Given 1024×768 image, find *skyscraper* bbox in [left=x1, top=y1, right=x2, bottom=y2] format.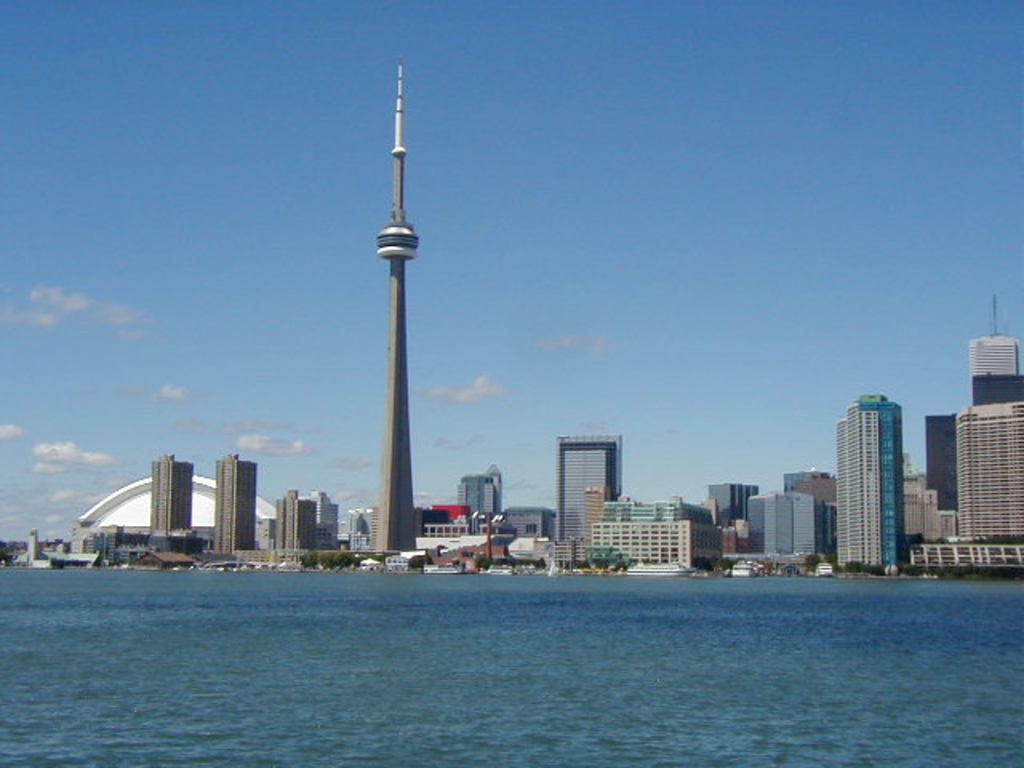
[left=931, top=365, right=1022, bottom=587].
